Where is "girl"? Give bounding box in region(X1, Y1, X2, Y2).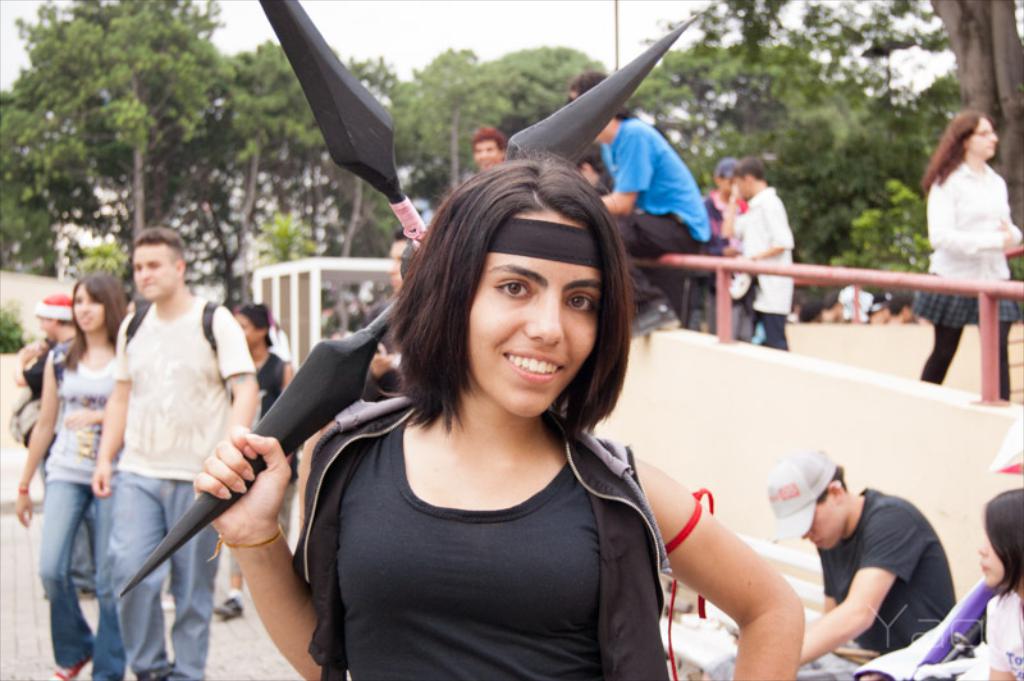
region(14, 266, 129, 680).
